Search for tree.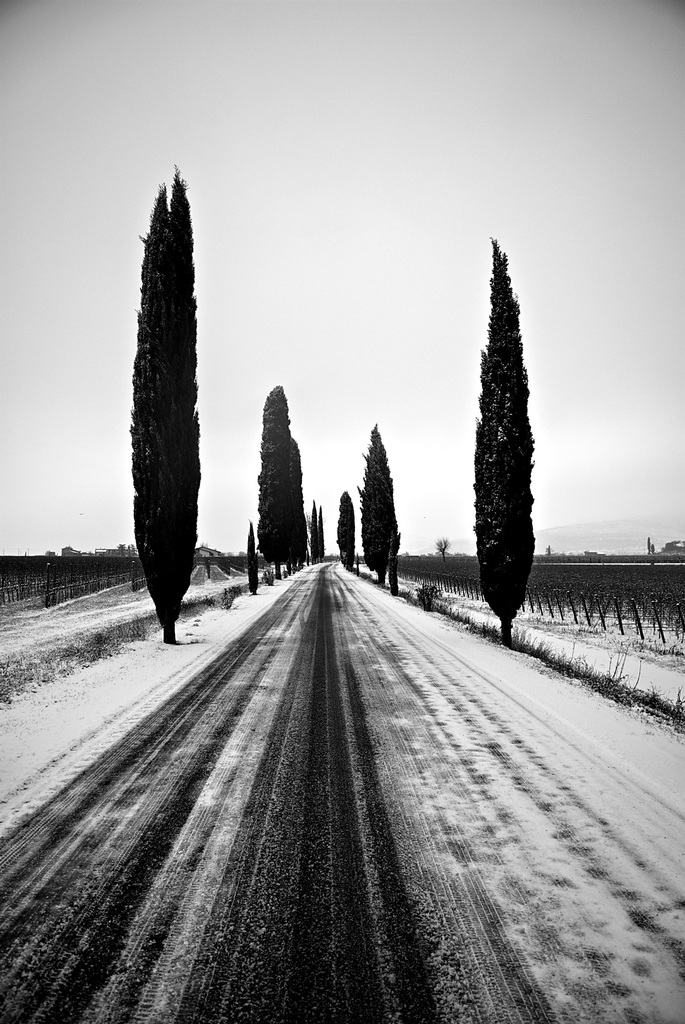
Found at crop(336, 489, 354, 568).
